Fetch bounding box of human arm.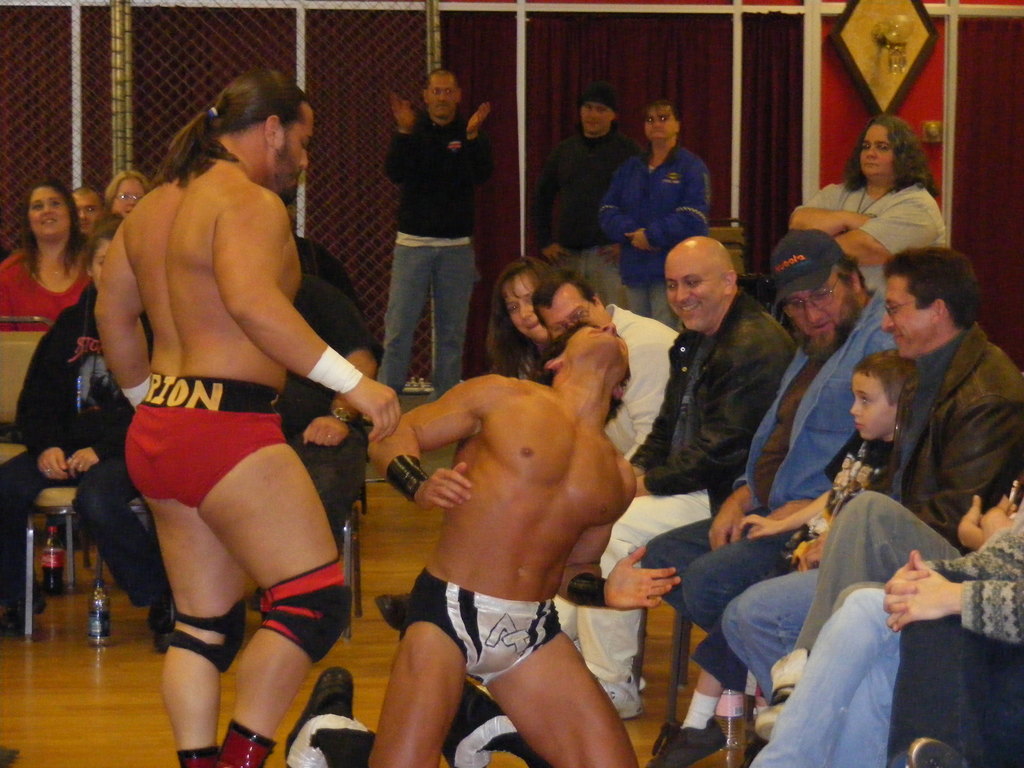
Bbox: BBox(12, 317, 70, 484).
